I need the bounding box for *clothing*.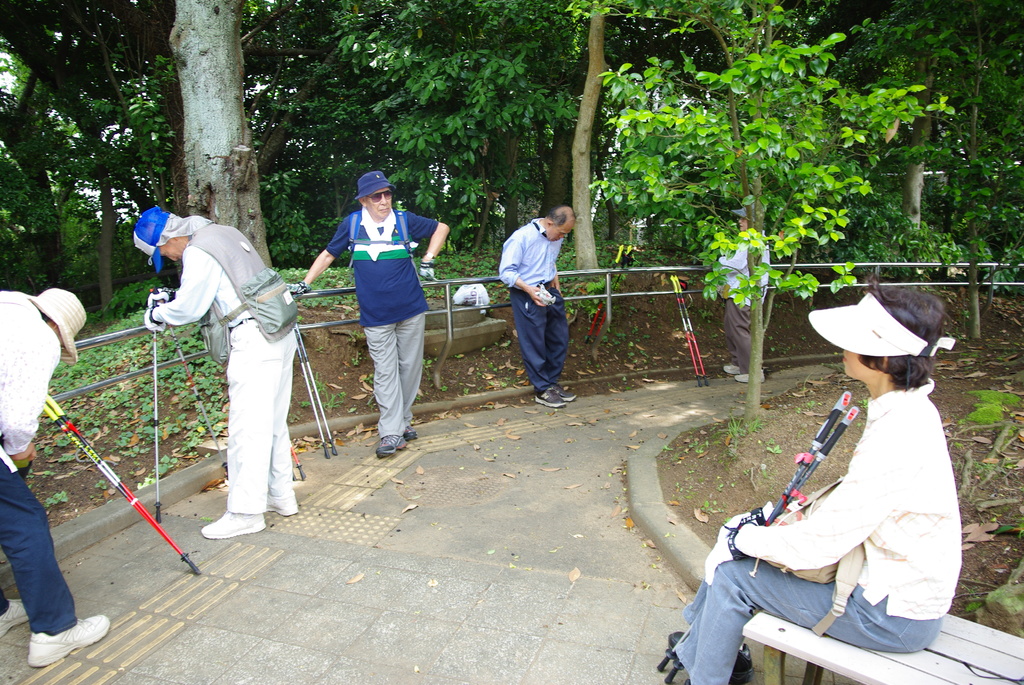
Here it is: pyautogui.locateOnScreen(366, 313, 432, 434).
